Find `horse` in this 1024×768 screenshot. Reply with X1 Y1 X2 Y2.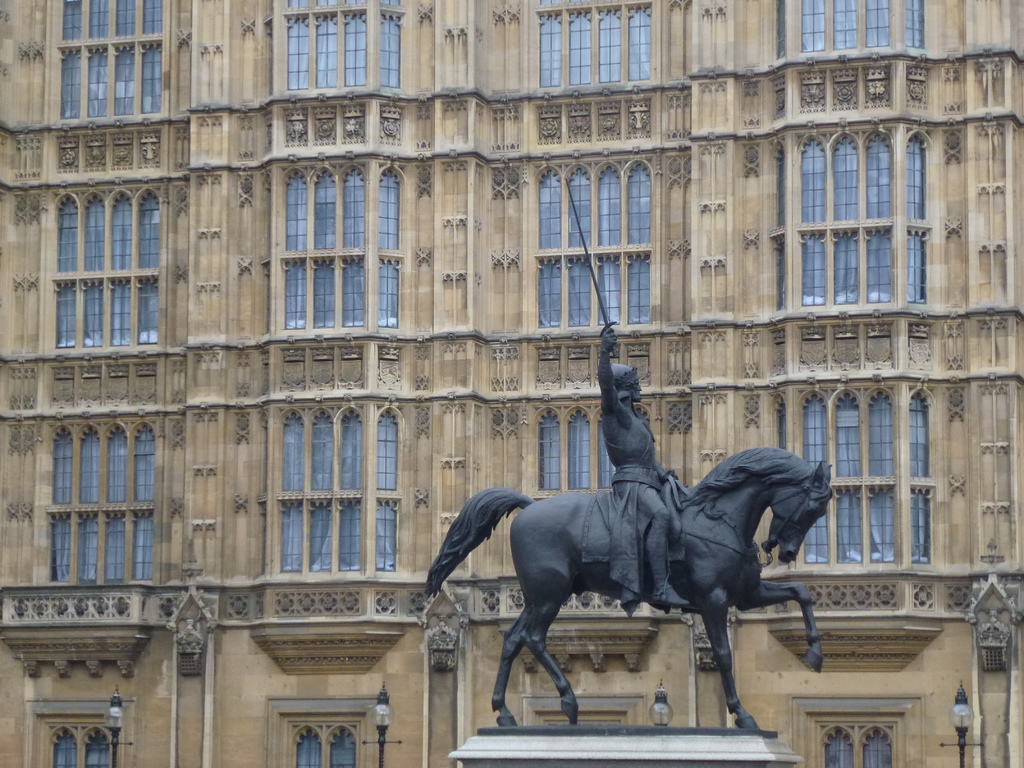
426 444 838 730.
